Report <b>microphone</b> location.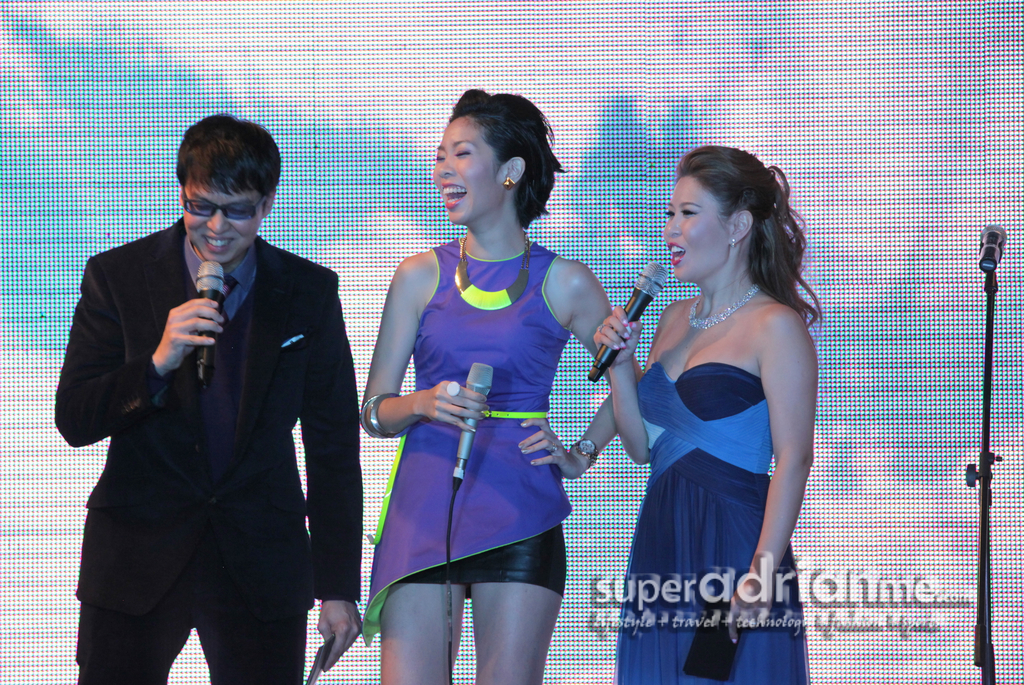
Report: x1=588 y1=261 x2=671 y2=379.
